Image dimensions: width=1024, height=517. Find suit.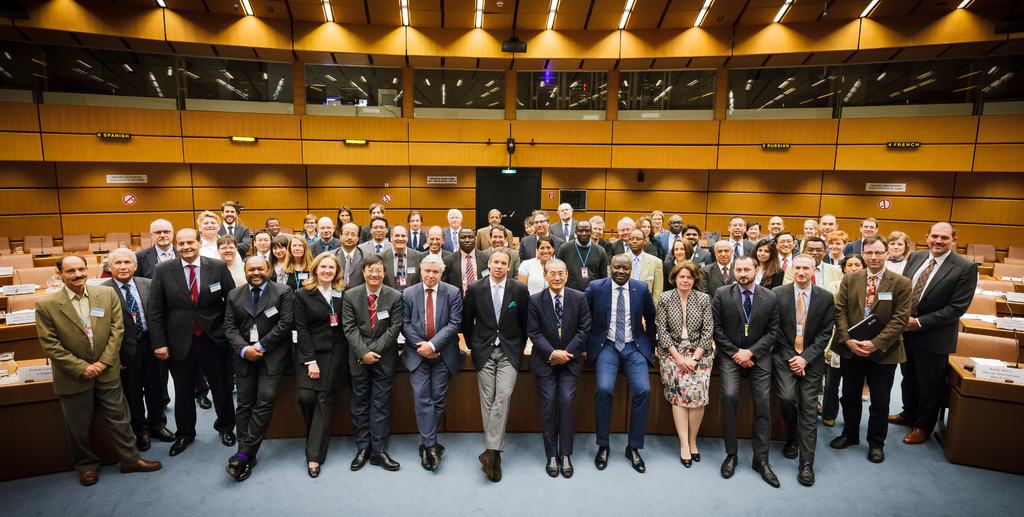
[x1=220, y1=220, x2=248, y2=260].
